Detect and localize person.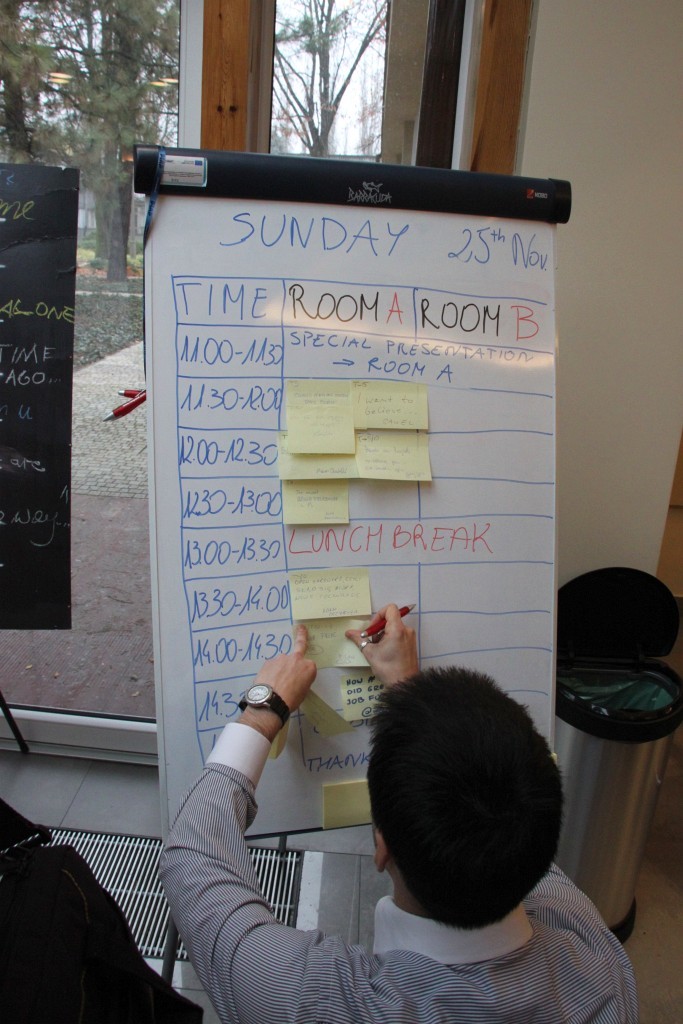
Localized at x1=148, y1=599, x2=643, y2=1023.
